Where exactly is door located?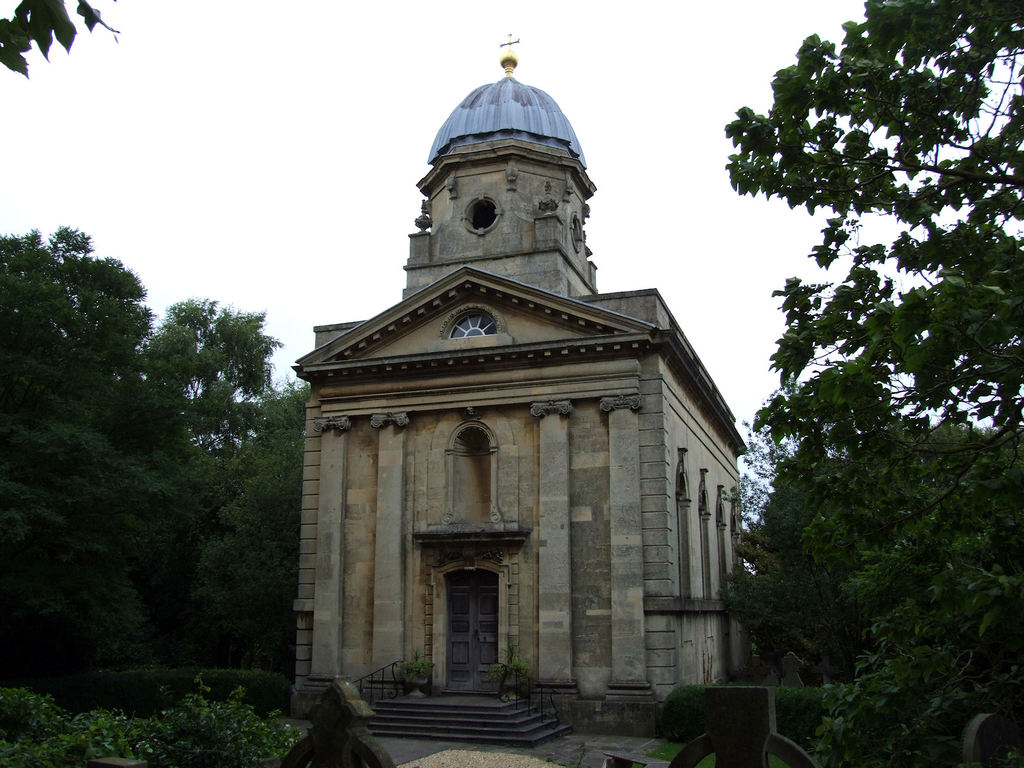
Its bounding box is (x1=472, y1=563, x2=501, y2=693).
